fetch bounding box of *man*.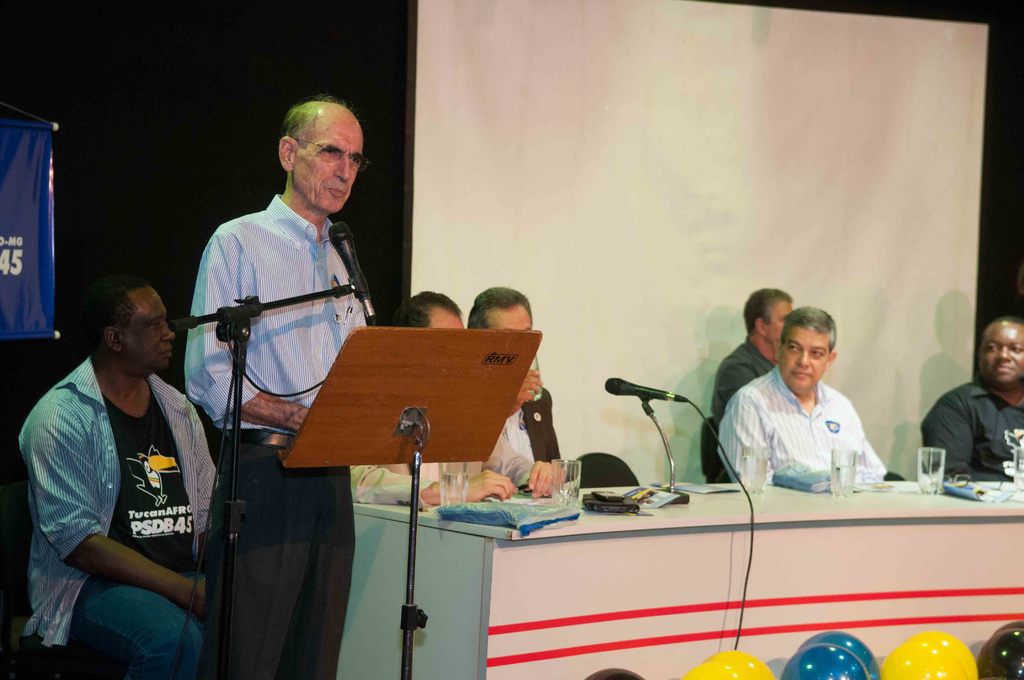
Bbox: 712/289/796/440.
